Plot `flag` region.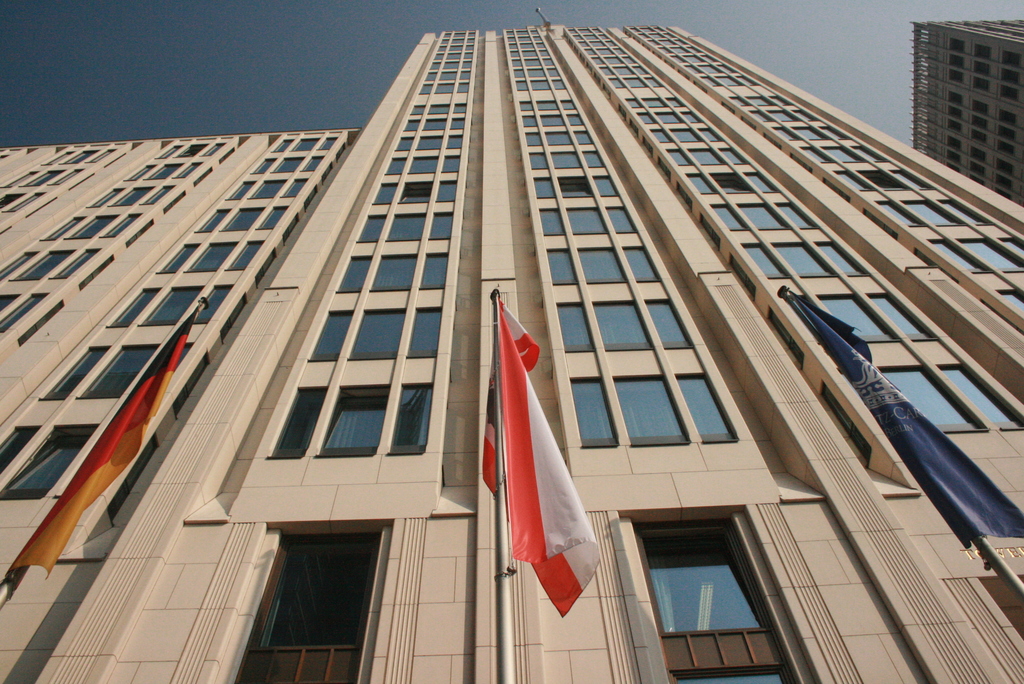
Plotted at 1, 298, 206, 602.
